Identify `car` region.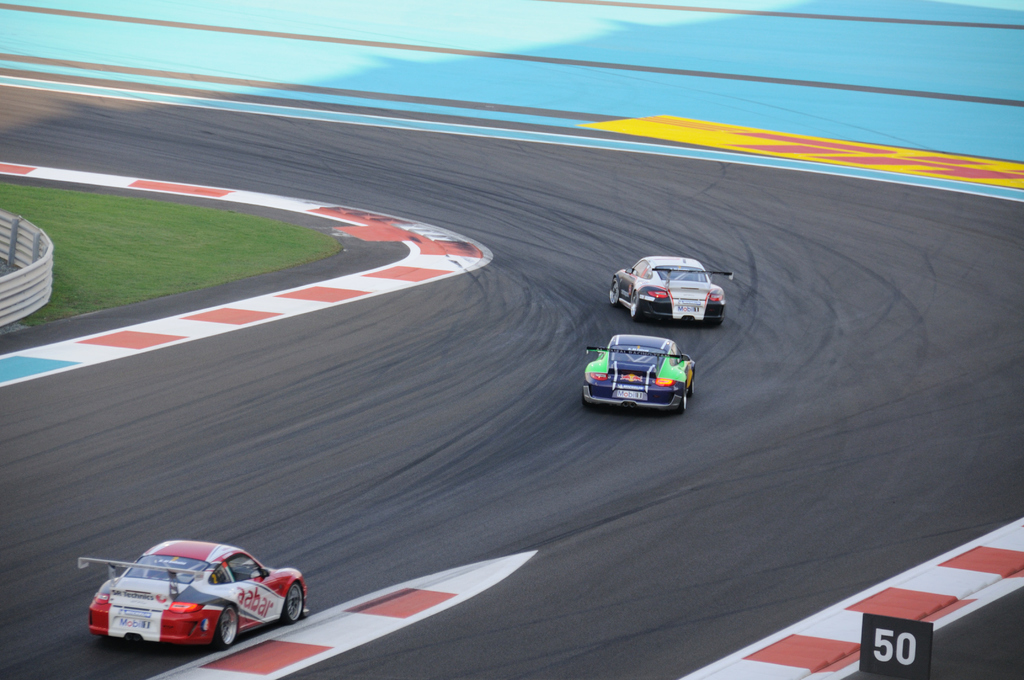
Region: {"x1": 82, "y1": 538, "x2": 310, "y2": 647}.
